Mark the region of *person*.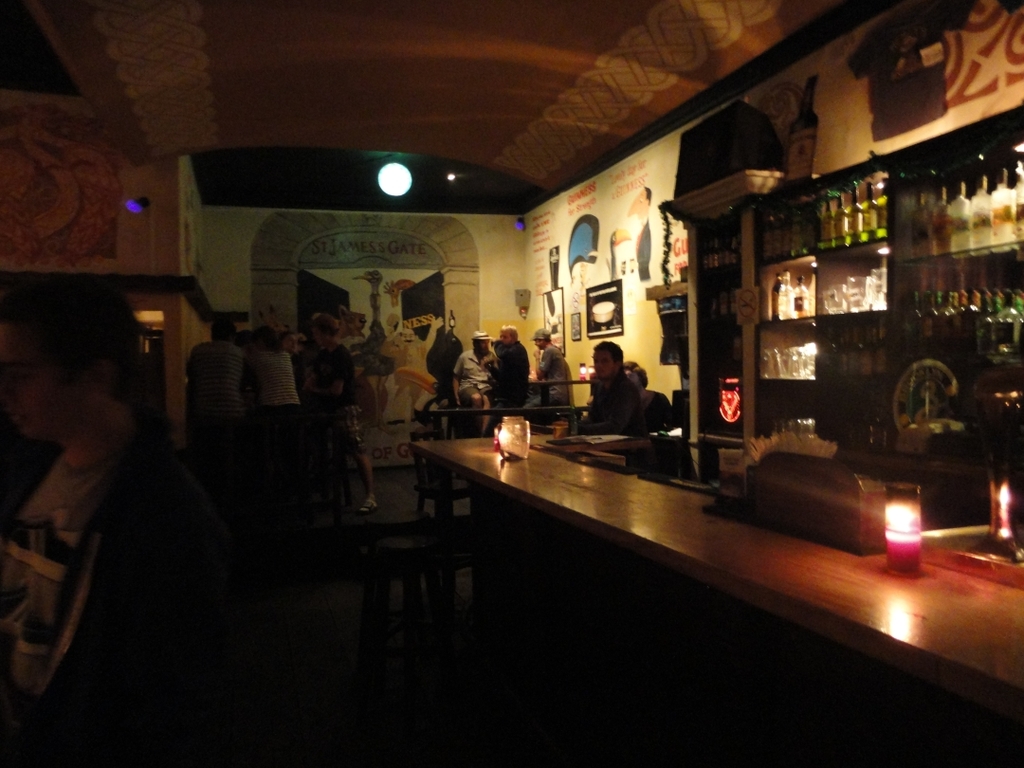
Region: region(522, 326, 569, 420).
